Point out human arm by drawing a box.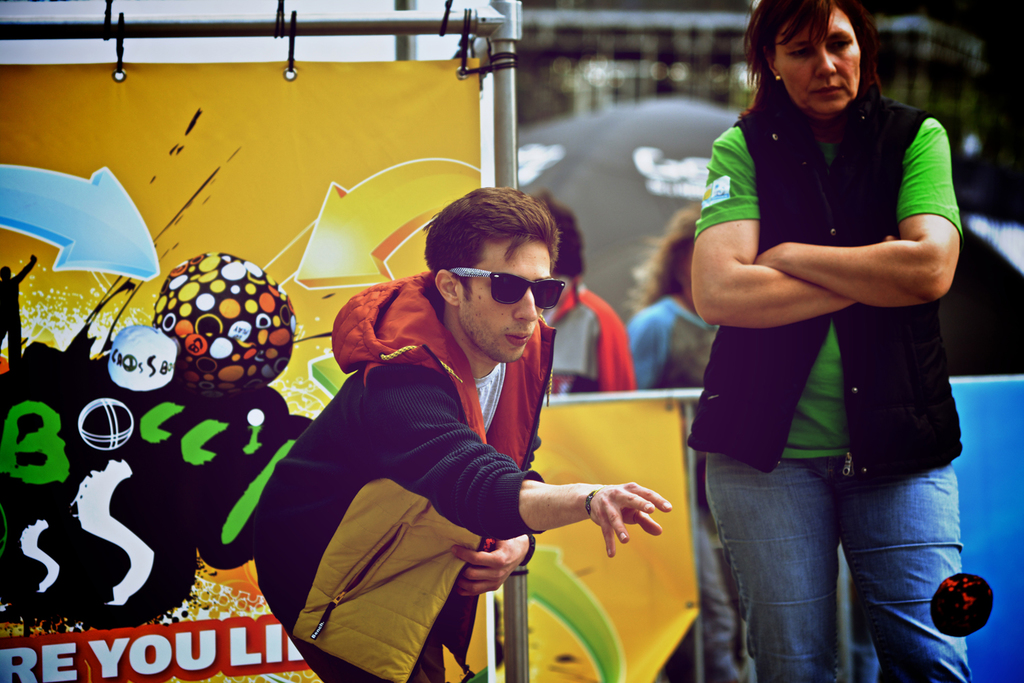
{"x1": 752, "y1": 104, "x2": 963, "y2": 312}.
